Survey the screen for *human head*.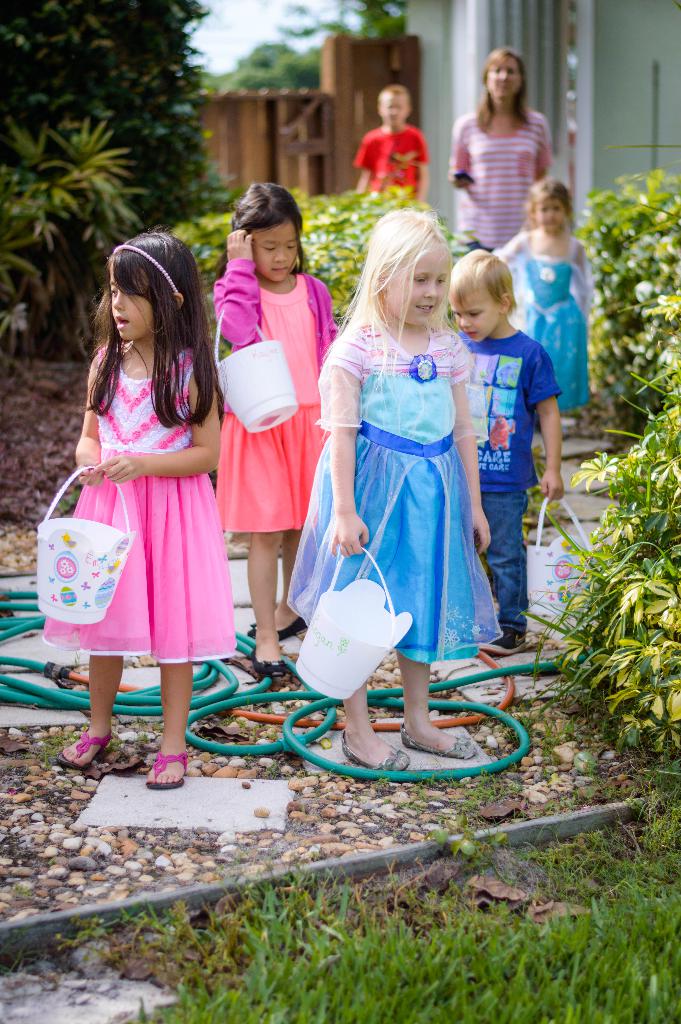
Survey found: <bbox>357, 202, 455, 328</bbox>.
